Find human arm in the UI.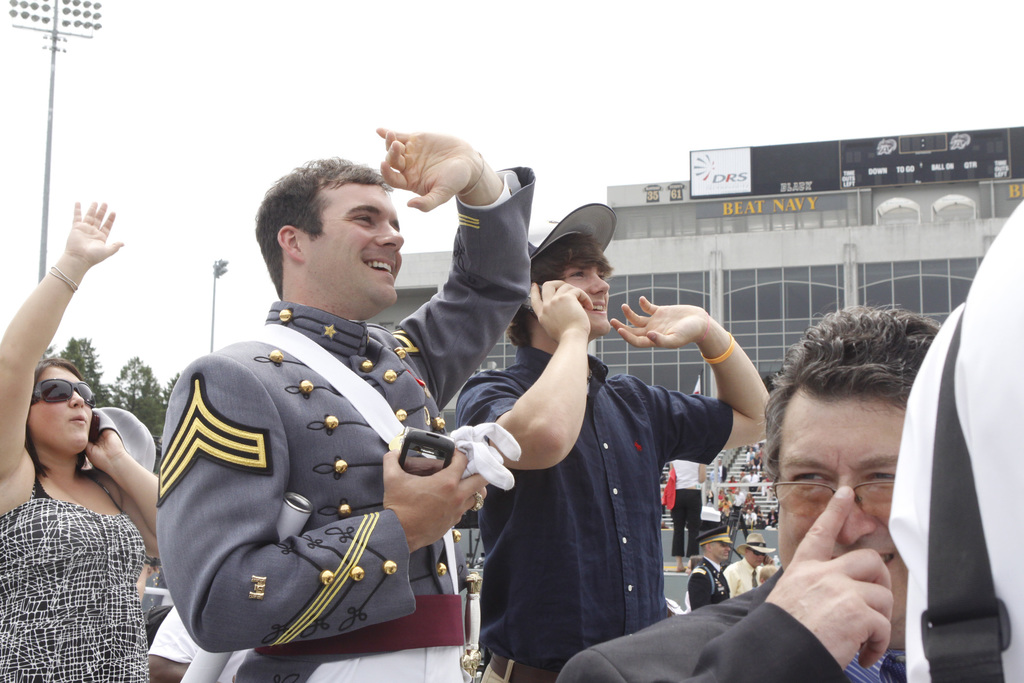
UI element at crop(155, 347, 489, 654).
